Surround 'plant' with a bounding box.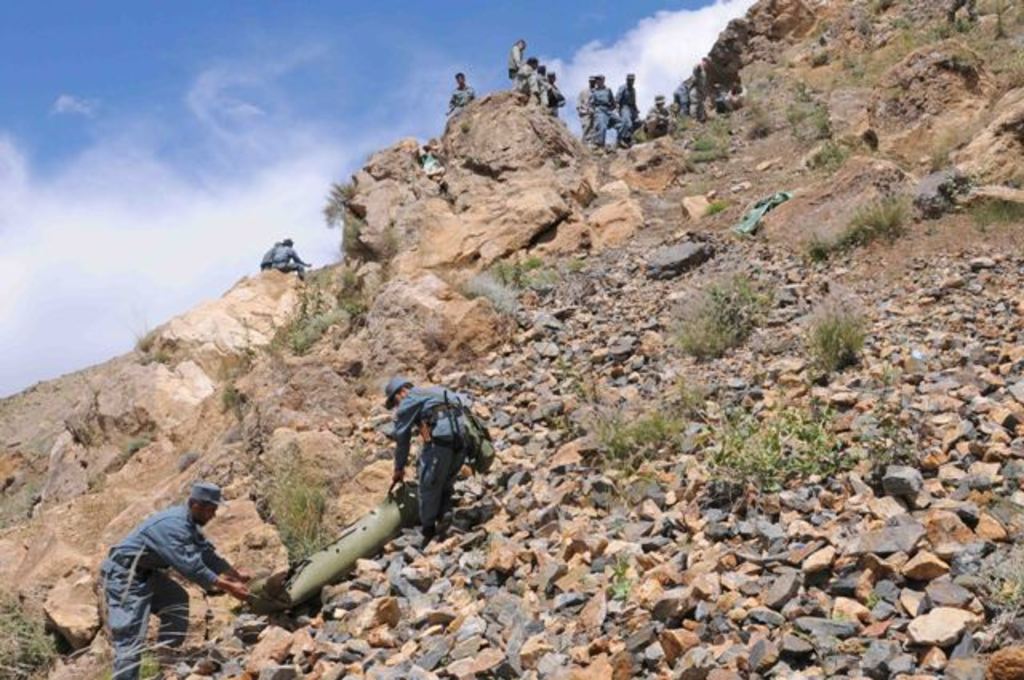
797/197/914/259.
